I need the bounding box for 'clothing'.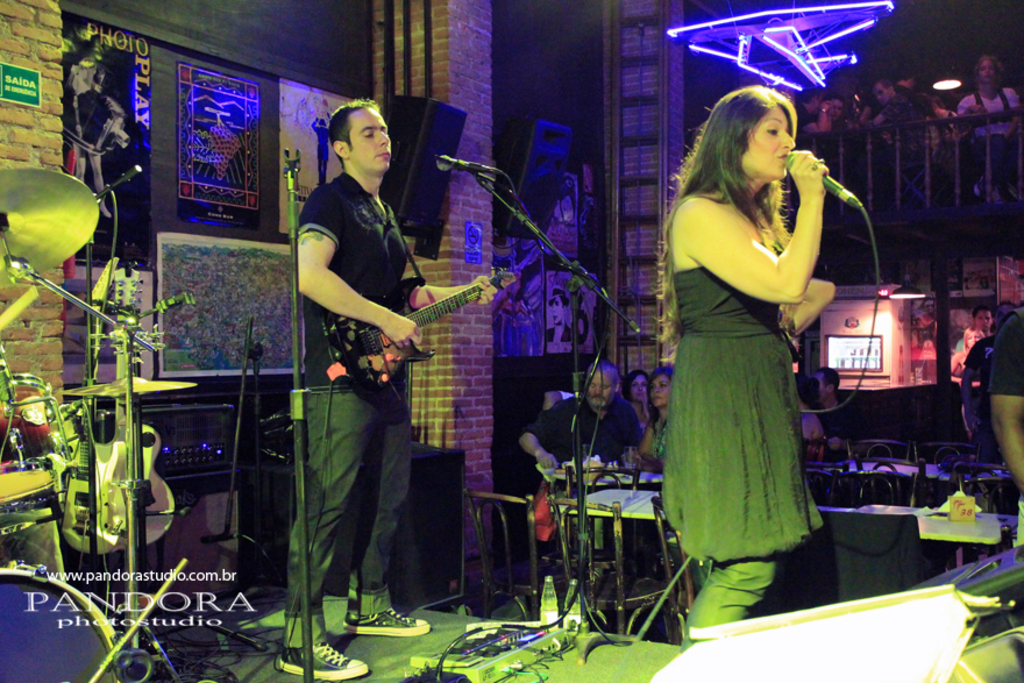
Here it is: [x1=963, y1=336, x2=994, y2=375].
